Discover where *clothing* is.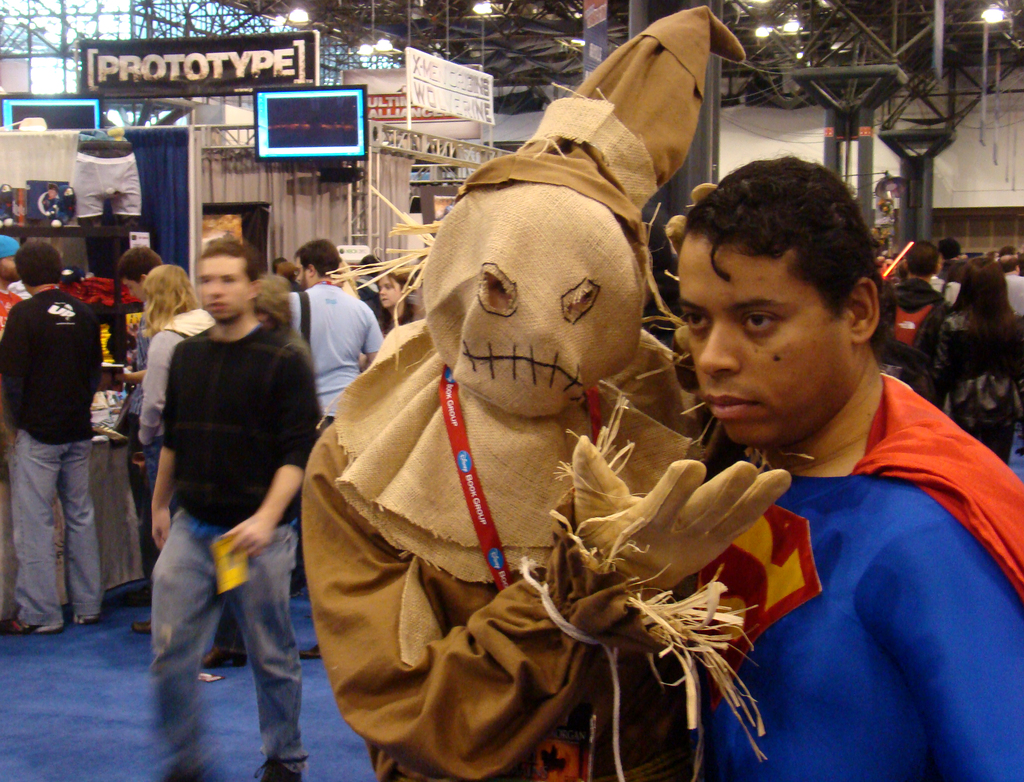
Discovered at (140,310,218,444).
